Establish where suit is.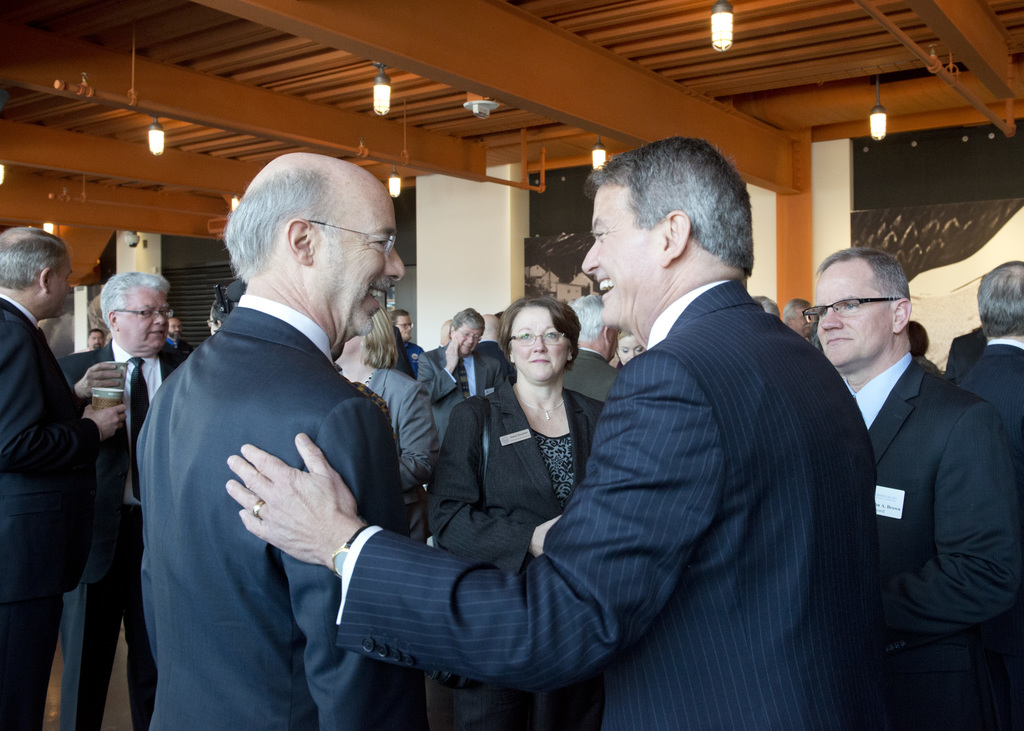
Established at [0, 286, 105, 730].
